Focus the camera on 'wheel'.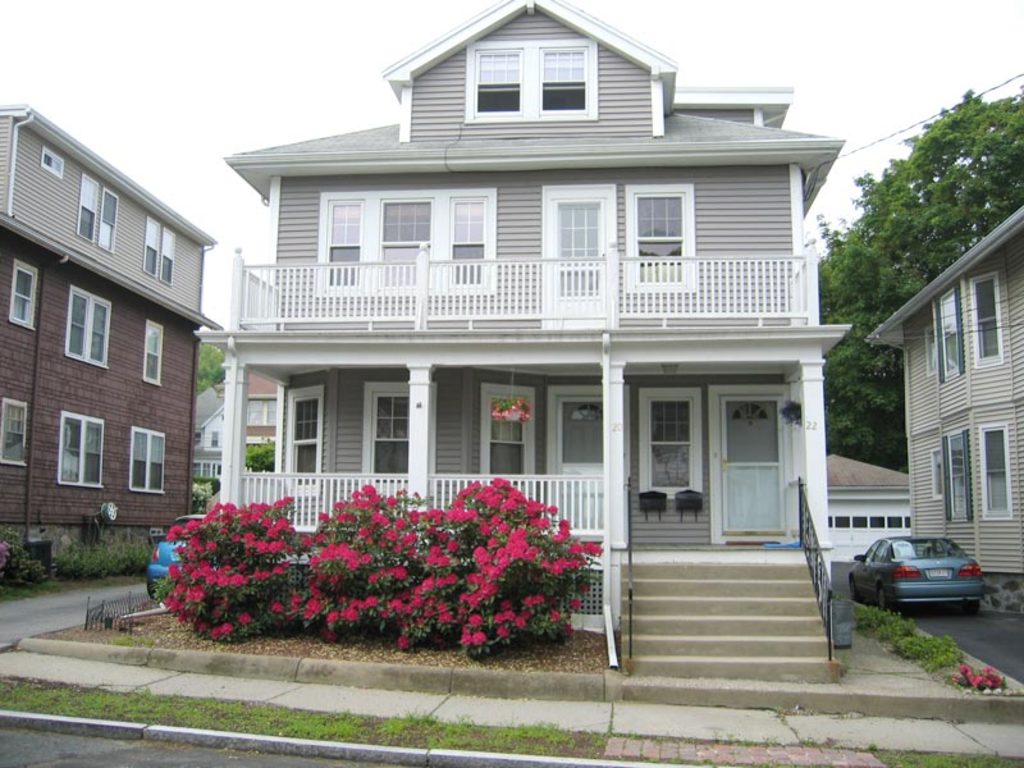
Focus region: detection(146, 581, 160, 596).
